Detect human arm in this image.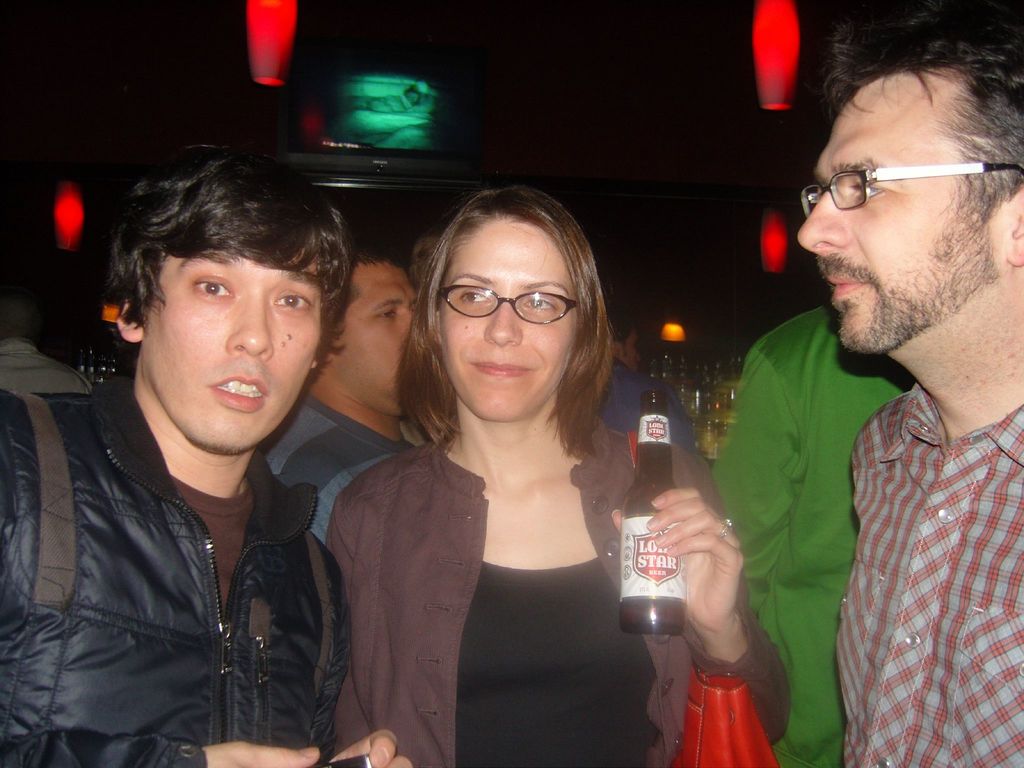
Detection: box(610, 438, 791, 744).
